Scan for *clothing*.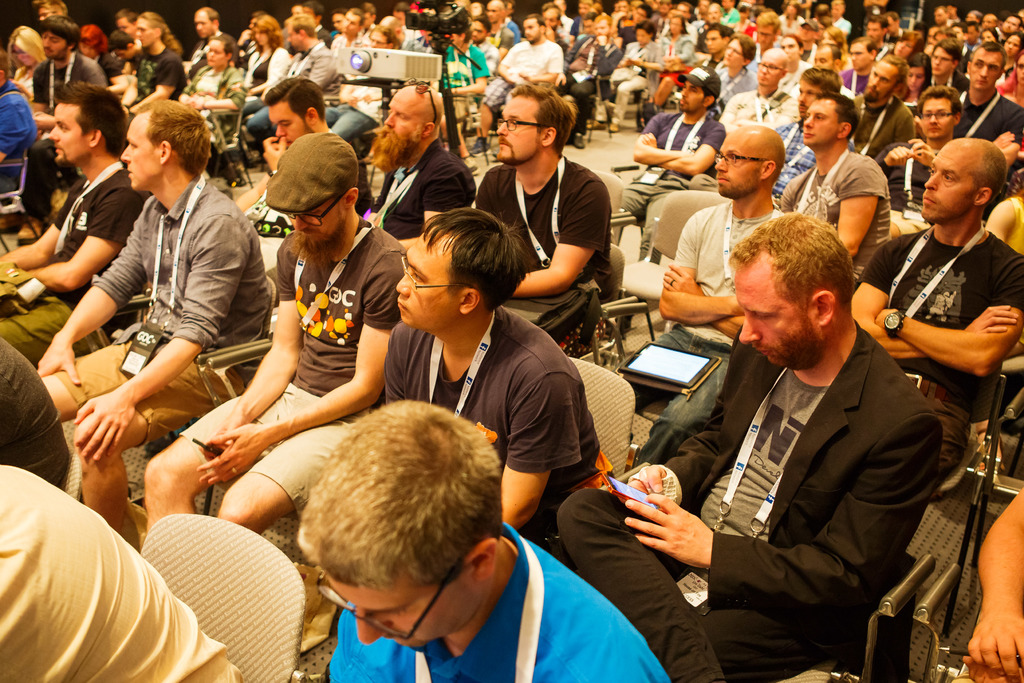
Scan result: bbox(264, 37, 342, 136).
